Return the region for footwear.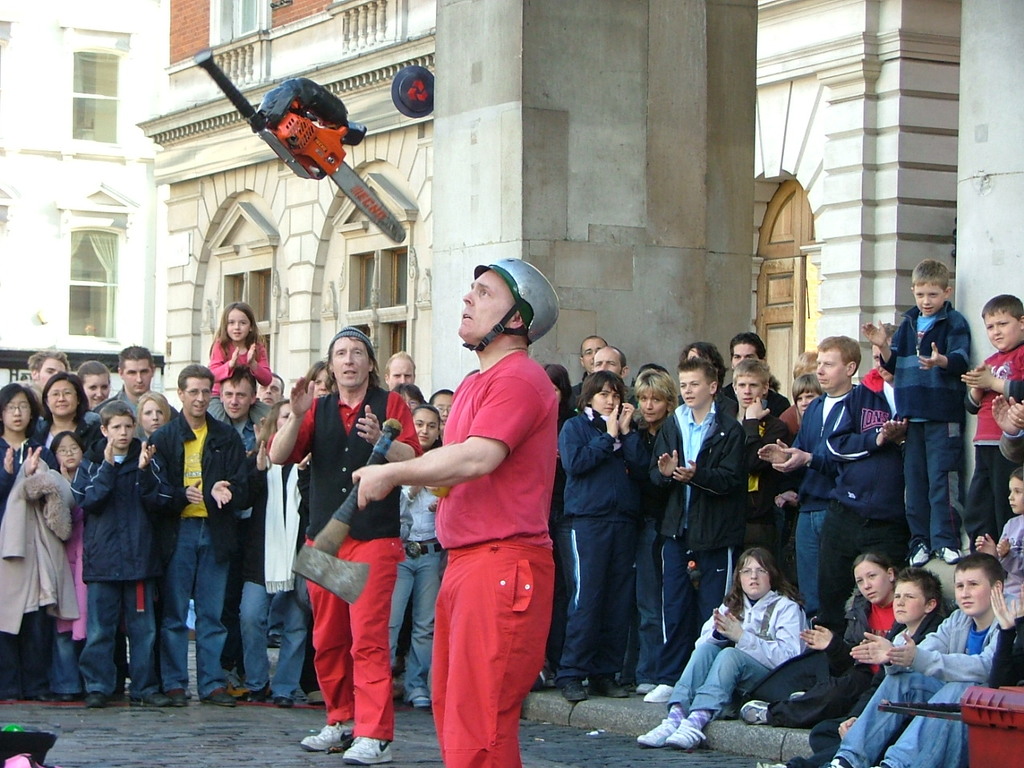
[340,714,390,762].
